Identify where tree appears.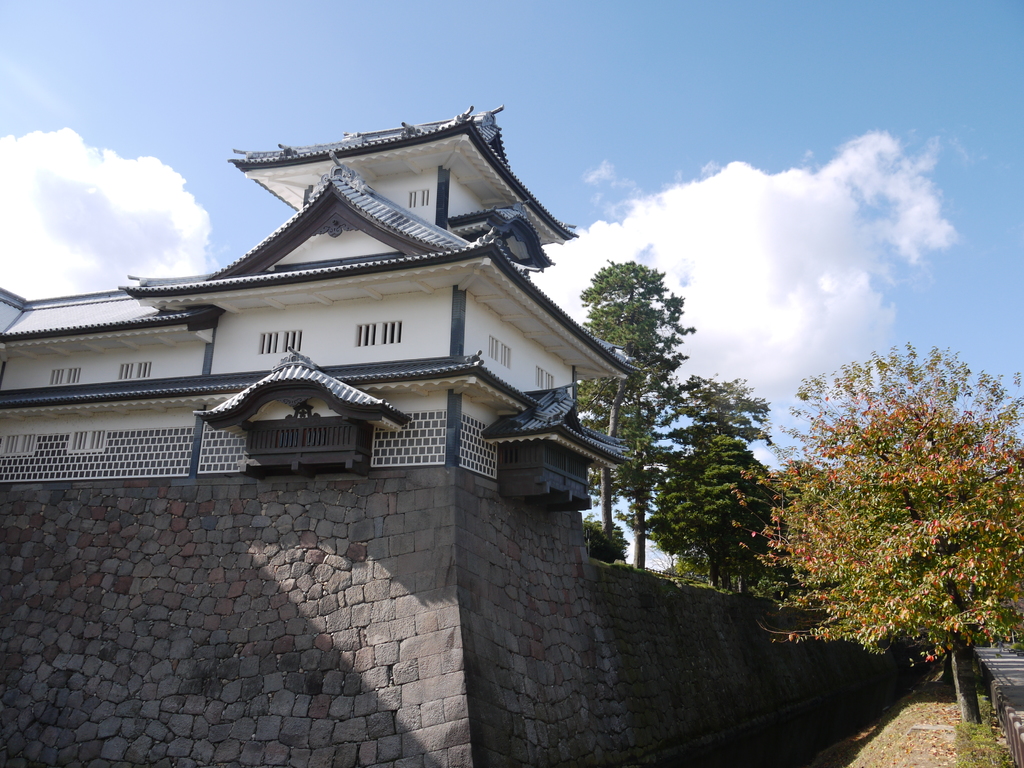
Appears at (x1=664, y1=399, x2=792, y2=600).
